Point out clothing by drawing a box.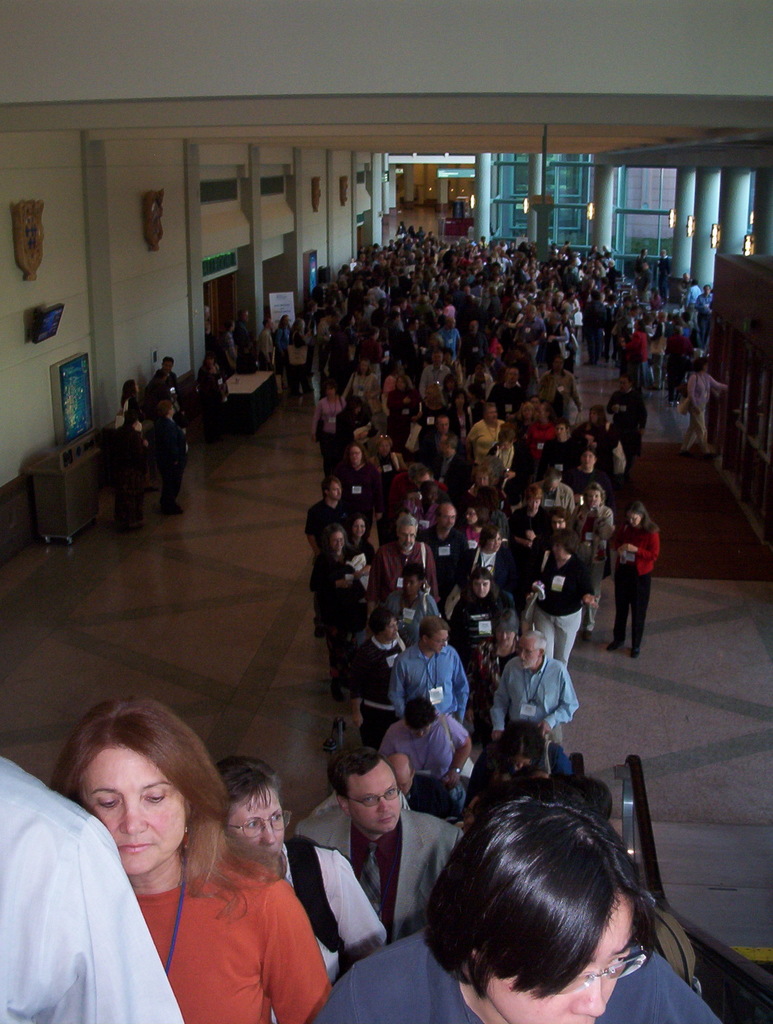
bbox=[281, 834, 381, 984].
